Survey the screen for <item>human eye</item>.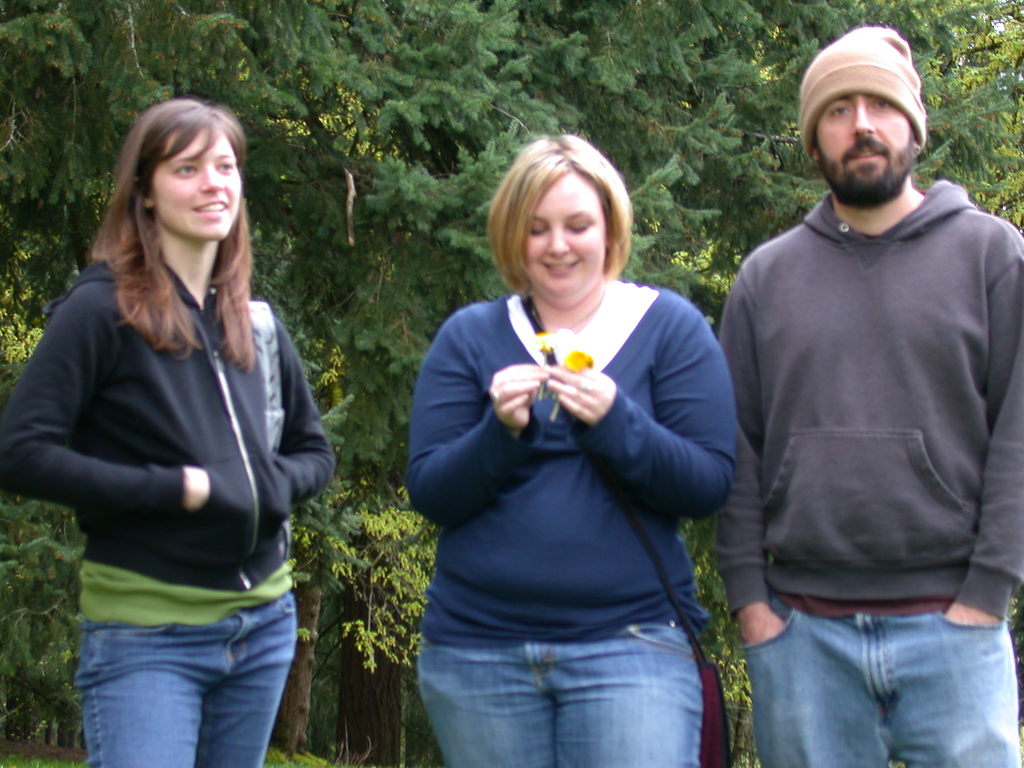
Survey found: box(215, 159, 235, 174).
